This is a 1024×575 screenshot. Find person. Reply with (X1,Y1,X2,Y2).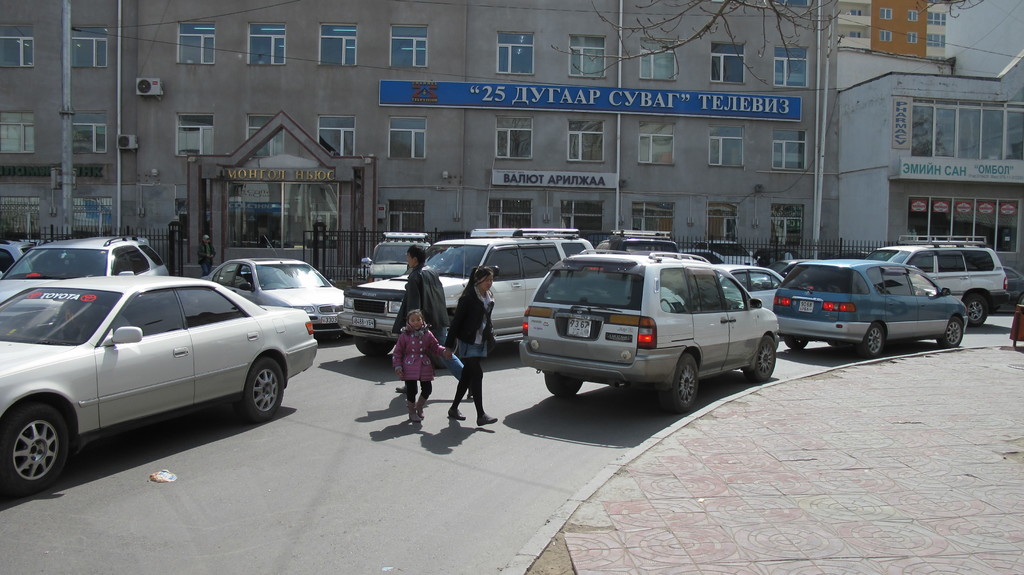
(387,241,447,396).
